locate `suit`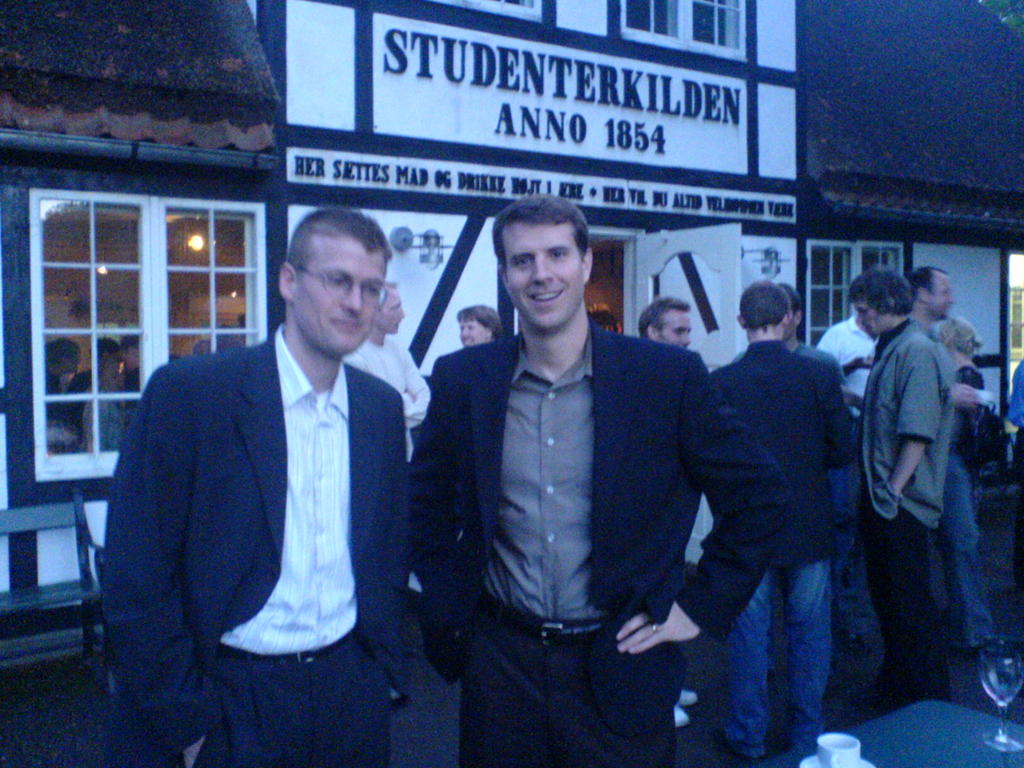
(412,316,799,767)
